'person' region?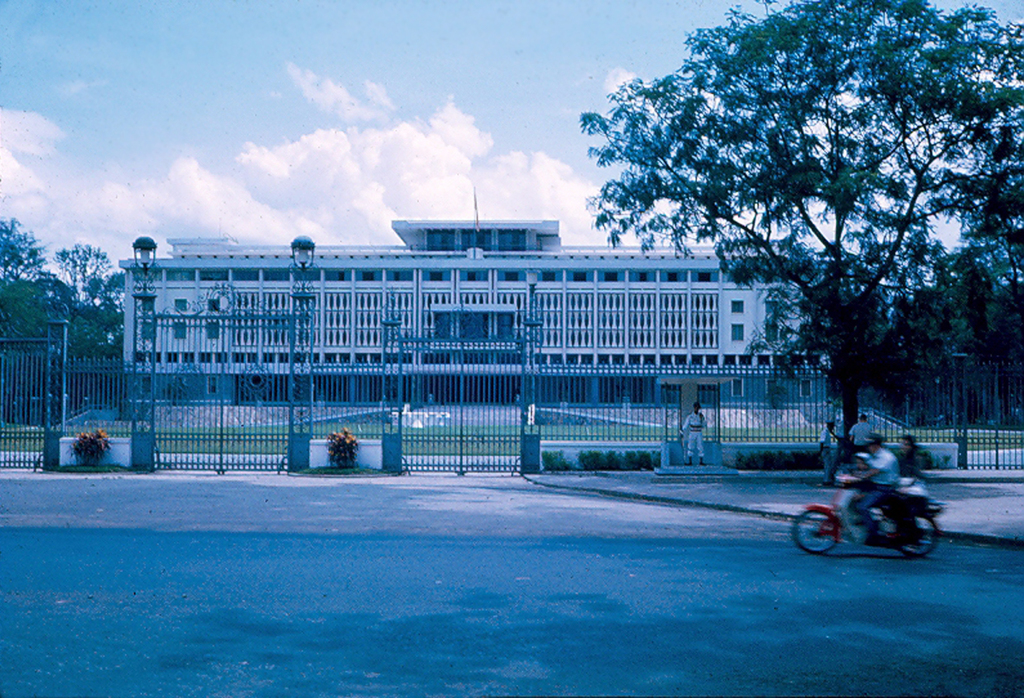
[left=816, top=422, right=836, bottom=485]
